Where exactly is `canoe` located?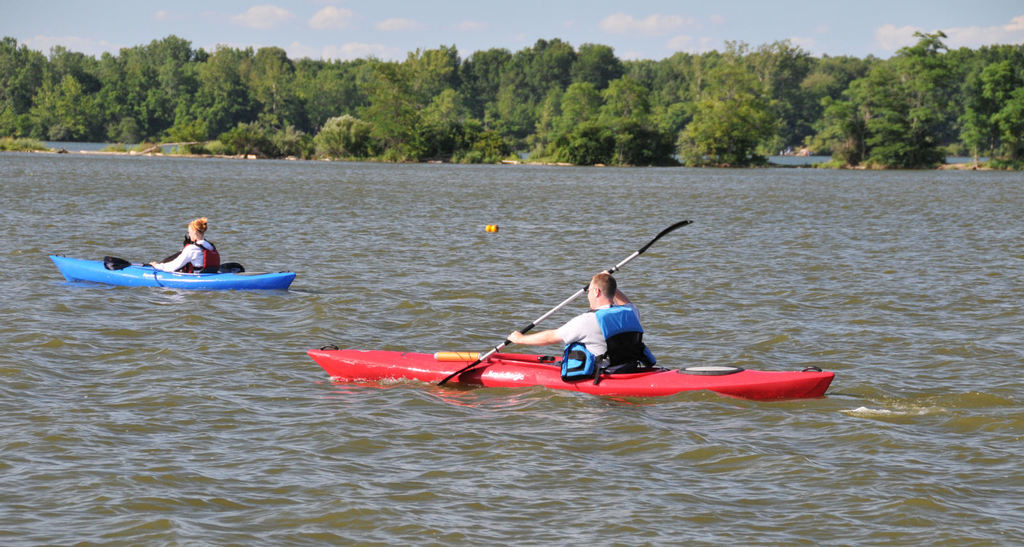
Its bounding box is <bbox>49, 257, 301, 294</bbox>.
